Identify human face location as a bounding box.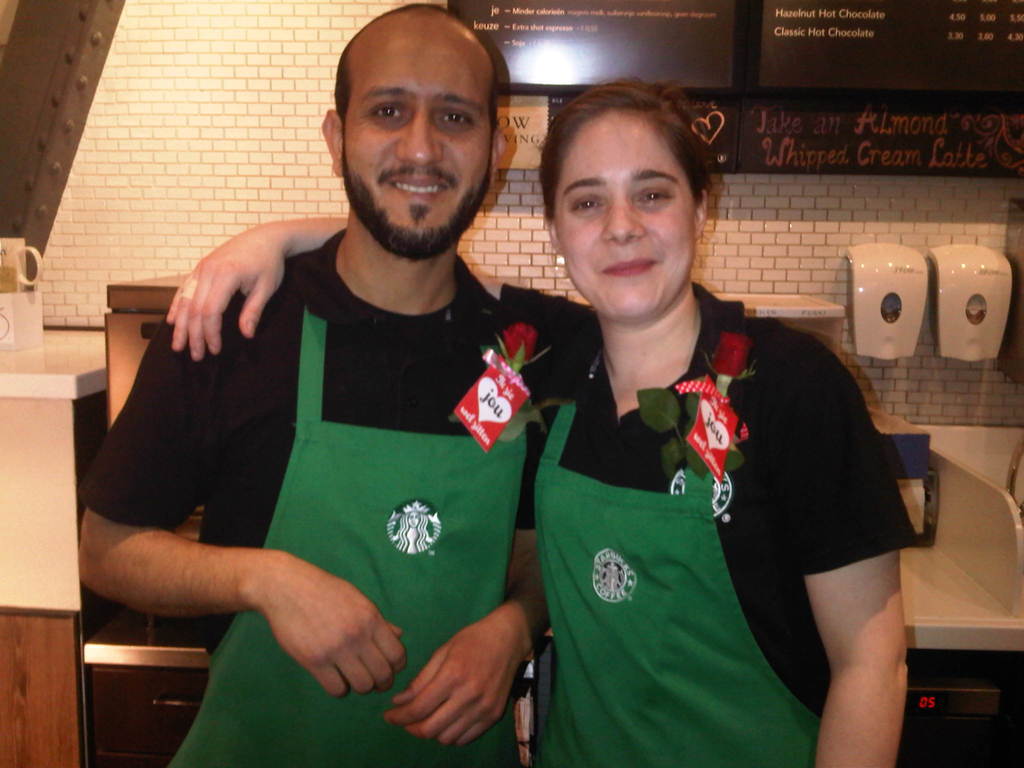
348/31/494/262.
